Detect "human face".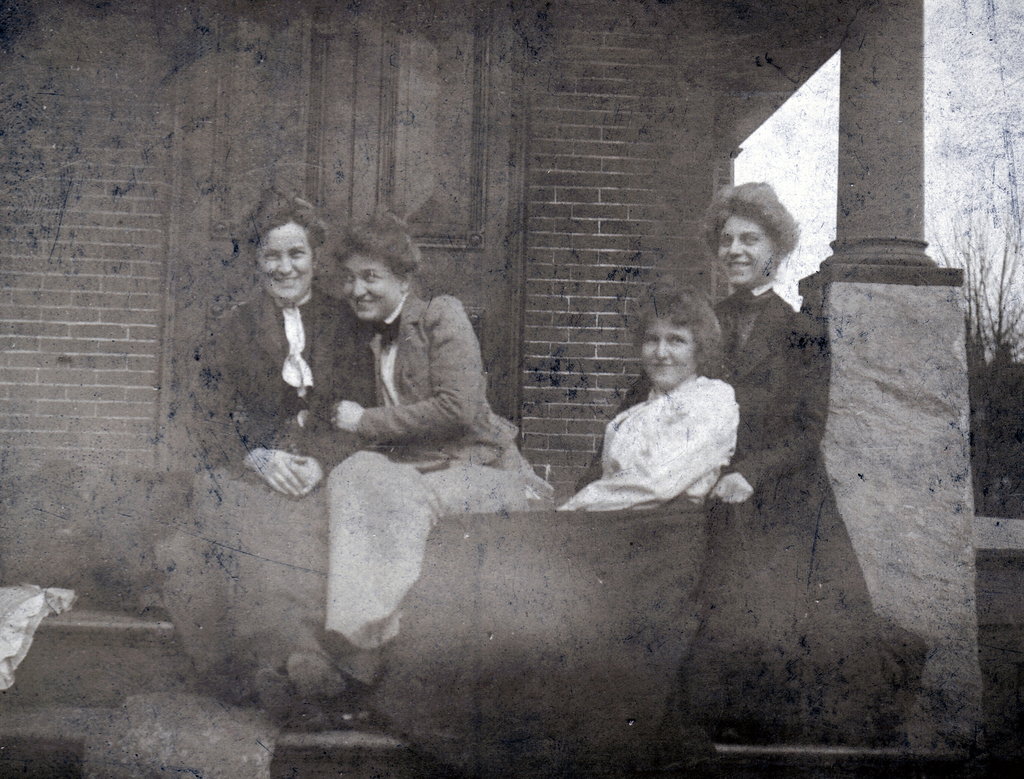
Detected at x1=342, y1=244, x2=407, y2=322.
